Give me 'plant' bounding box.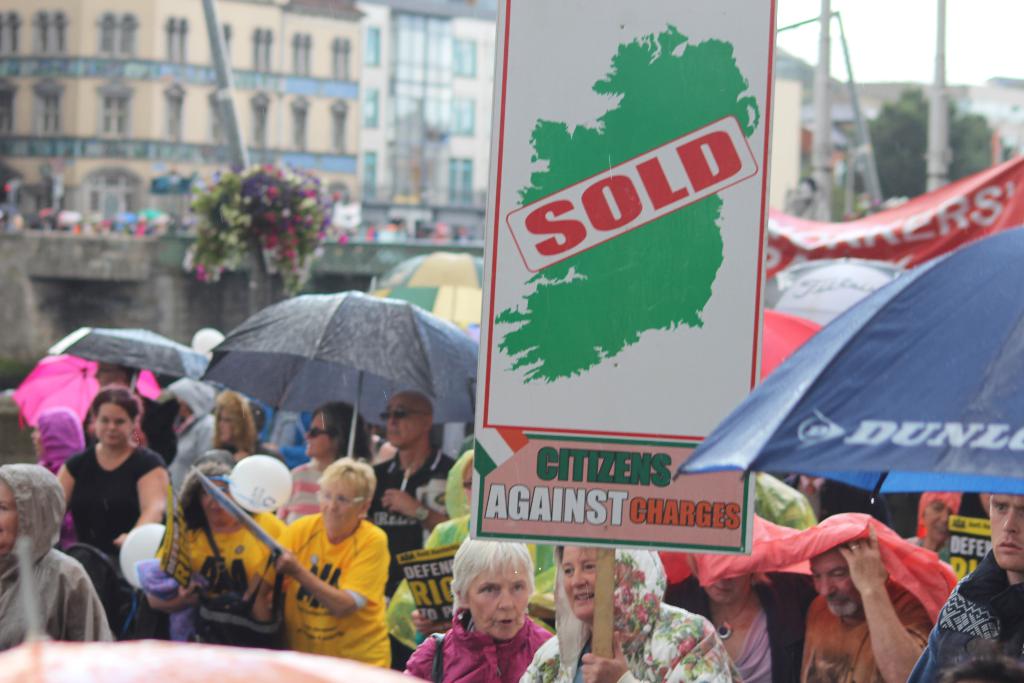
detection(158, 154, 345, 296).
